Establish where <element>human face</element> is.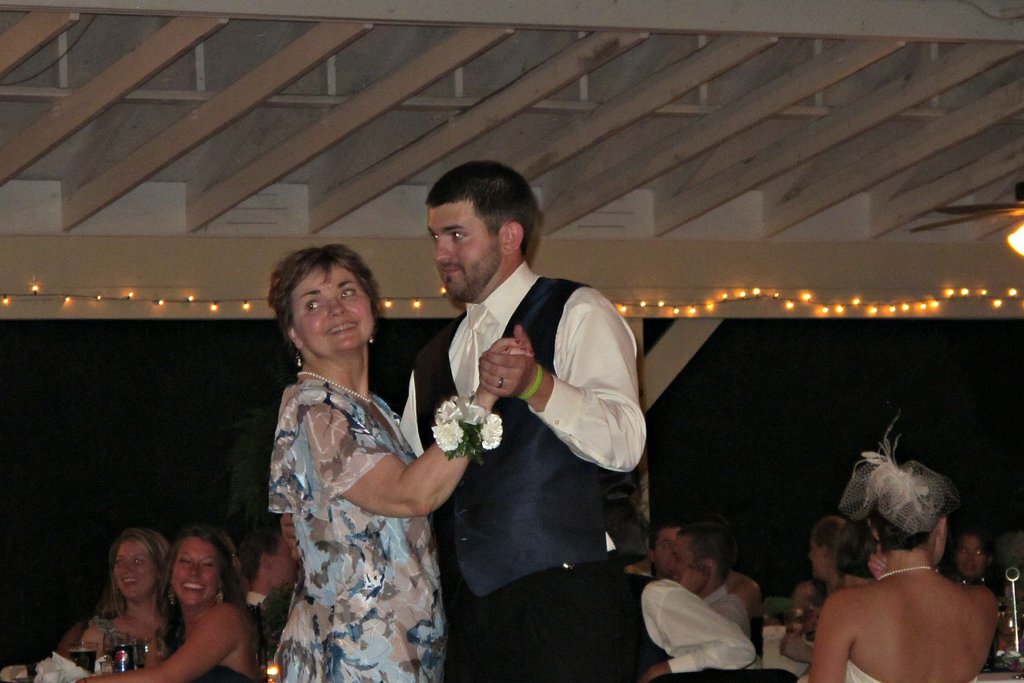
Established at 427, 199, 500, 299.
